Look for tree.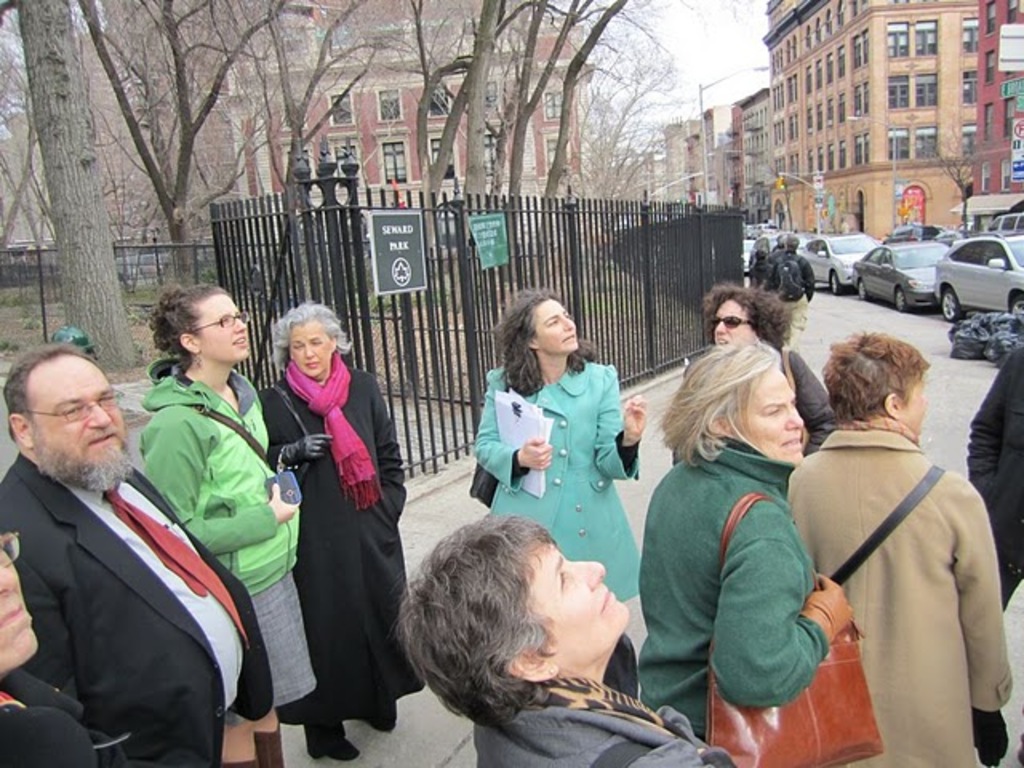
Found: 0, 0, 166, 389.
